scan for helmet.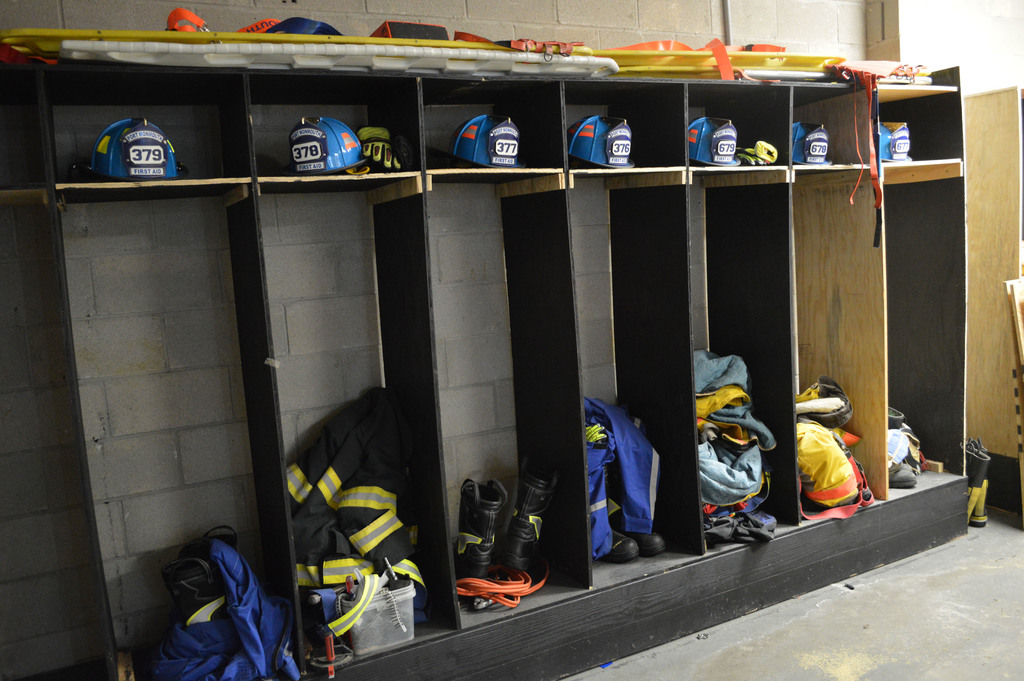
Scan result: box=[286, 112, 372, 176].
